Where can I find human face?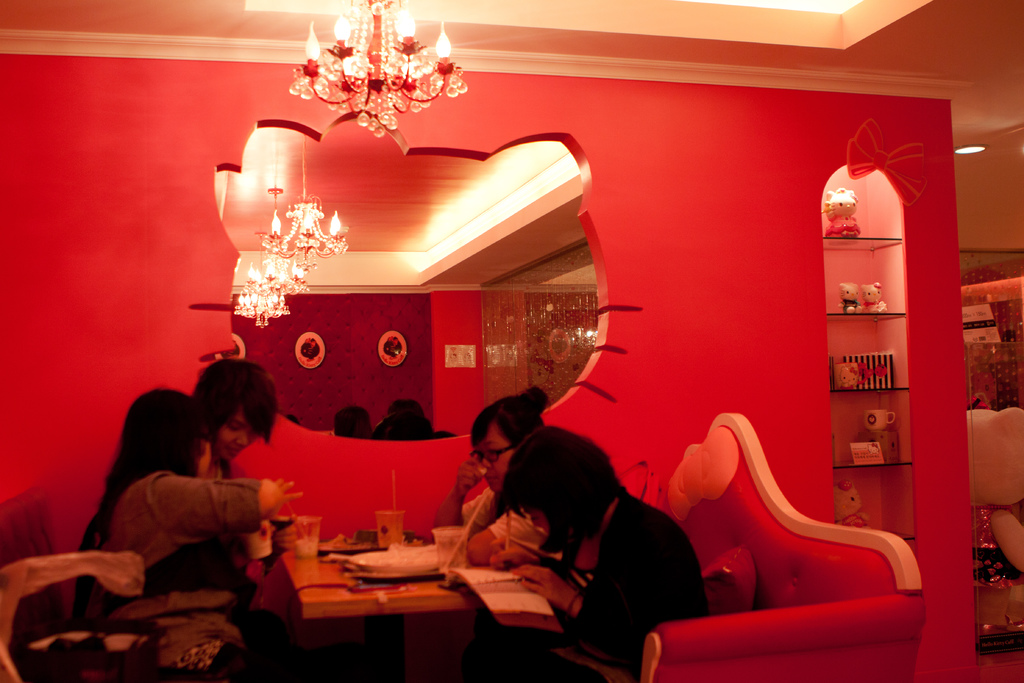
You can find it at region(526, 508, 545, 534).
